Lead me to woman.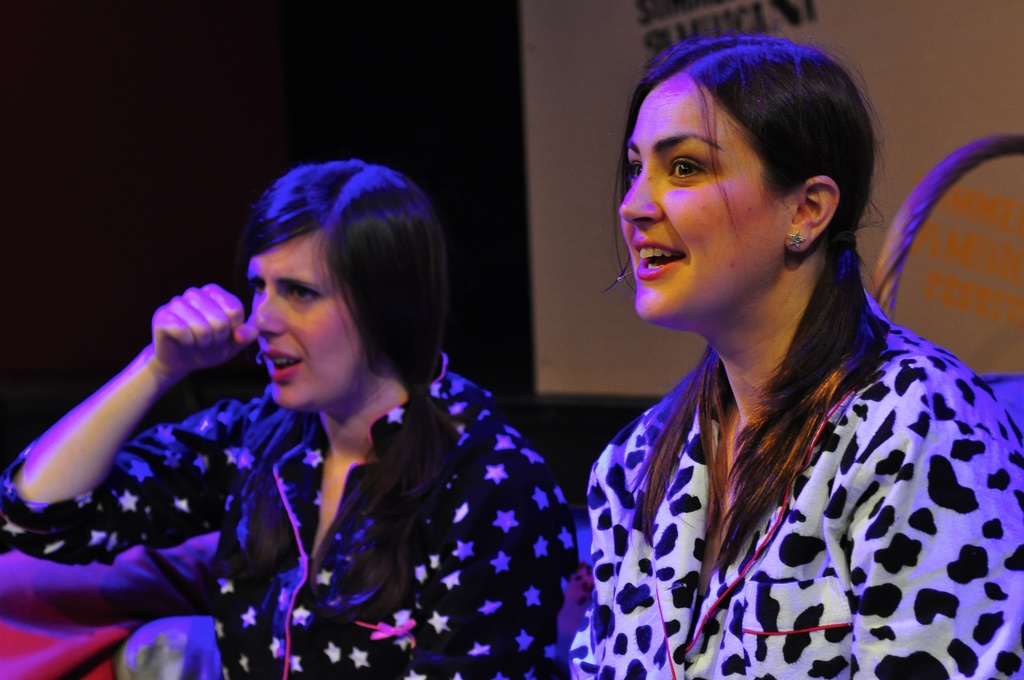
Lead to <box>541,0,1002,679</box>.
